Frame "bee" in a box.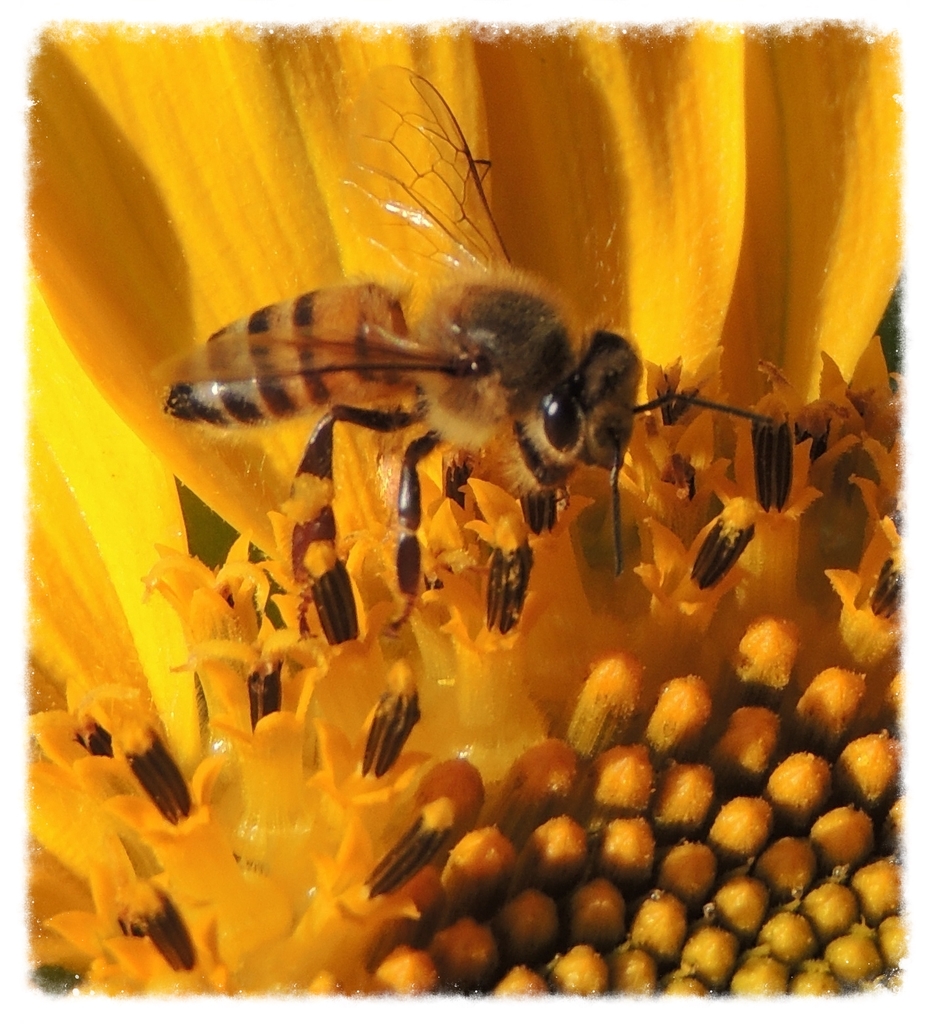
[165, 63, 779, 637].
